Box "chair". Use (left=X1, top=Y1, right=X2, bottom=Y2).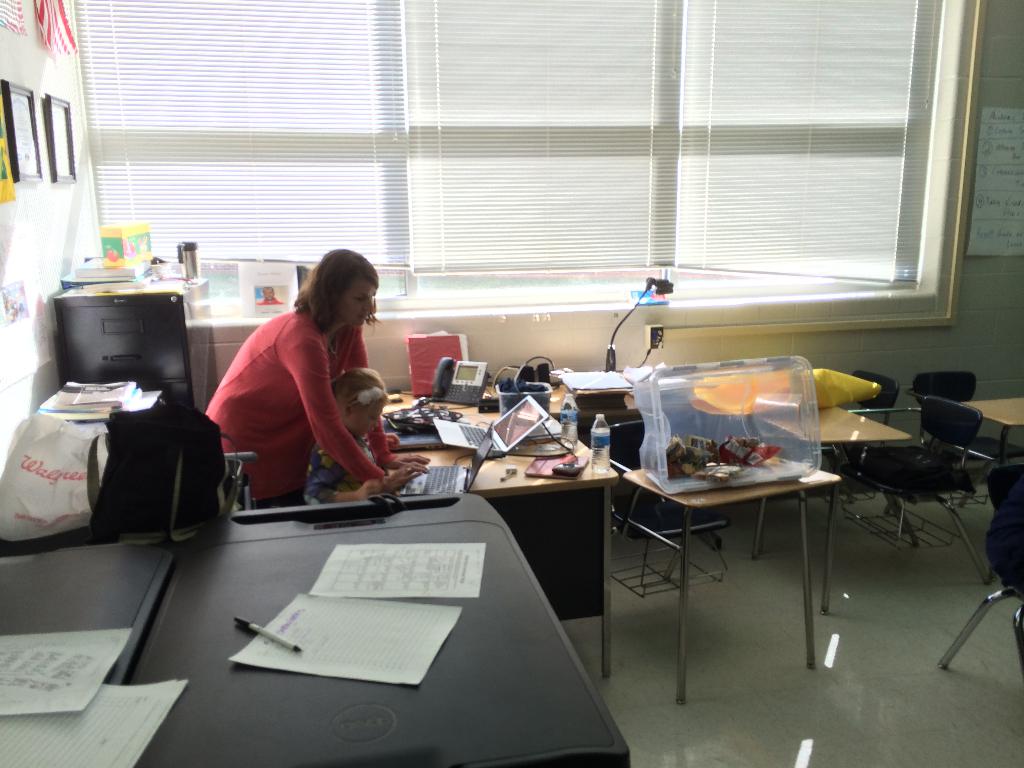
(left=932, top=483, right=1023, bottom=688).
